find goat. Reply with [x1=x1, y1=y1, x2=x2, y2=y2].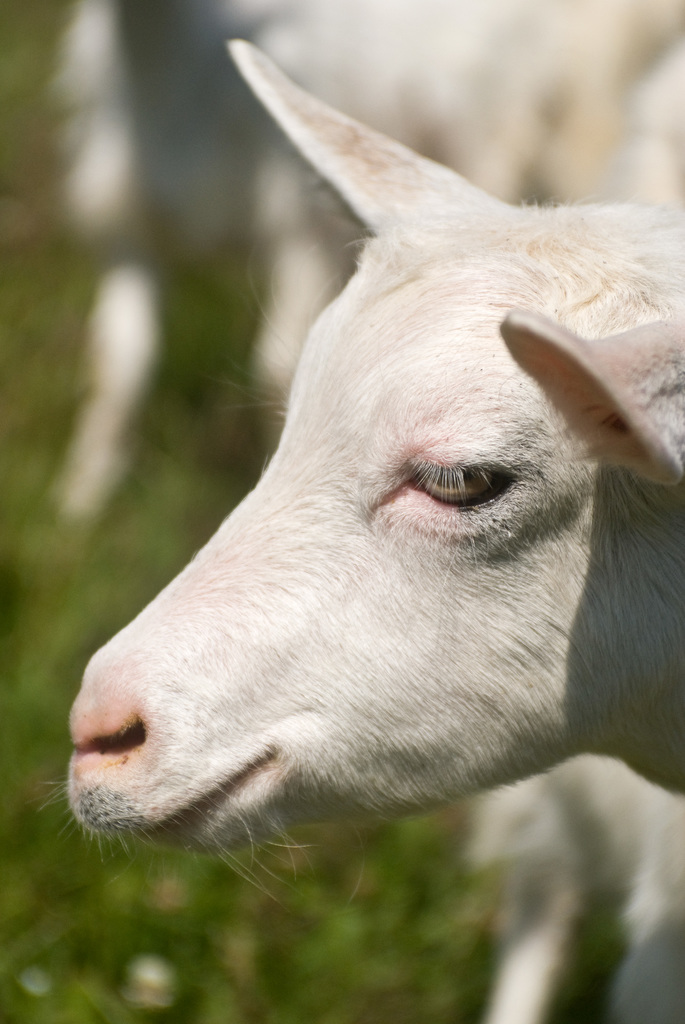
[x1=26, y1=38, x2=684, y2=904].
